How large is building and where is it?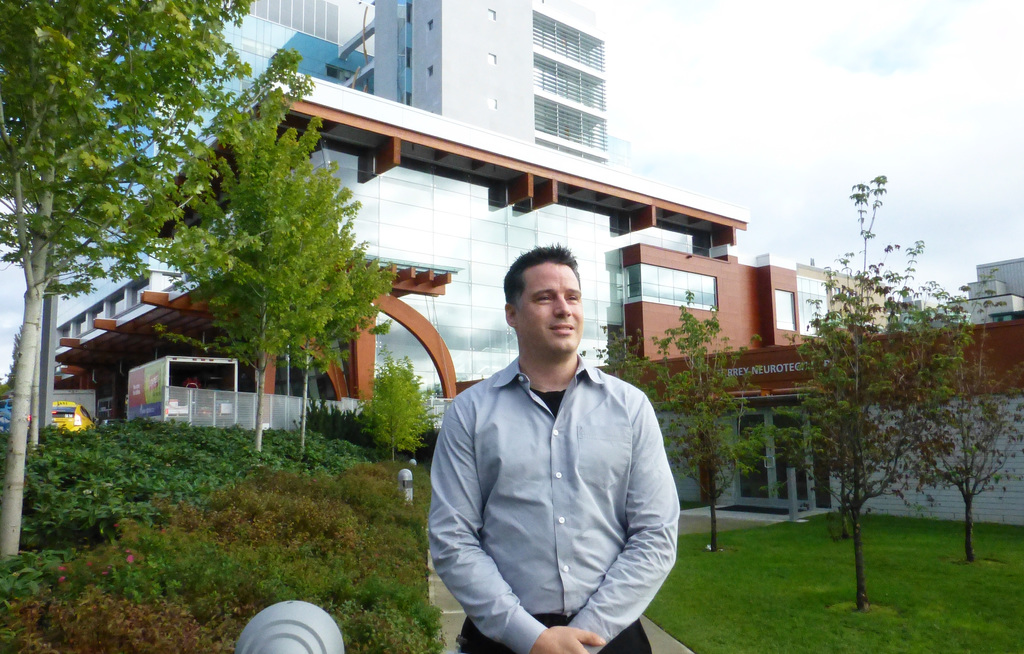
Bounding box: x1=0 y1=0 x2=1023 y2=530.
